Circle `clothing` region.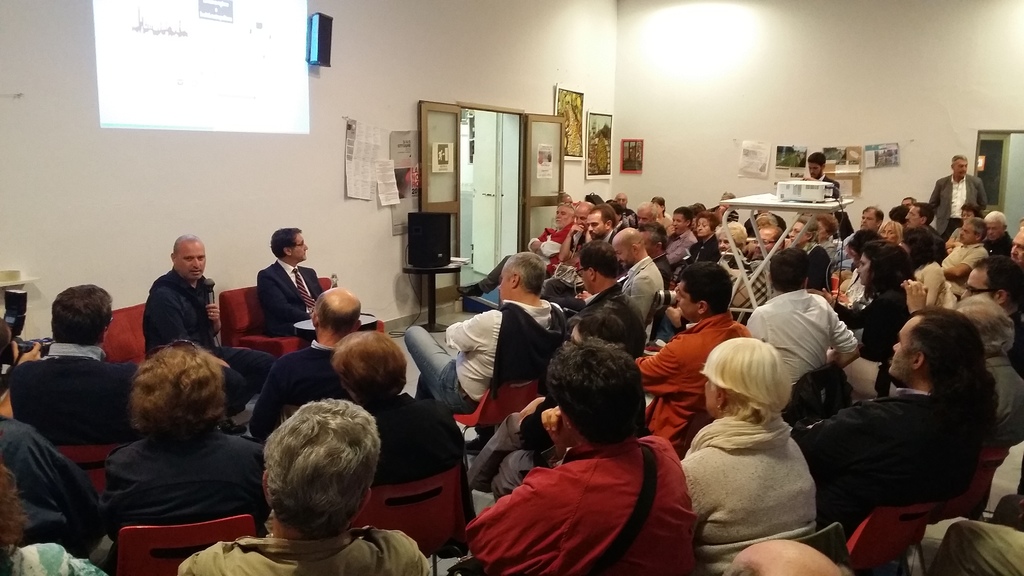
Region: [828,226,862,272].
